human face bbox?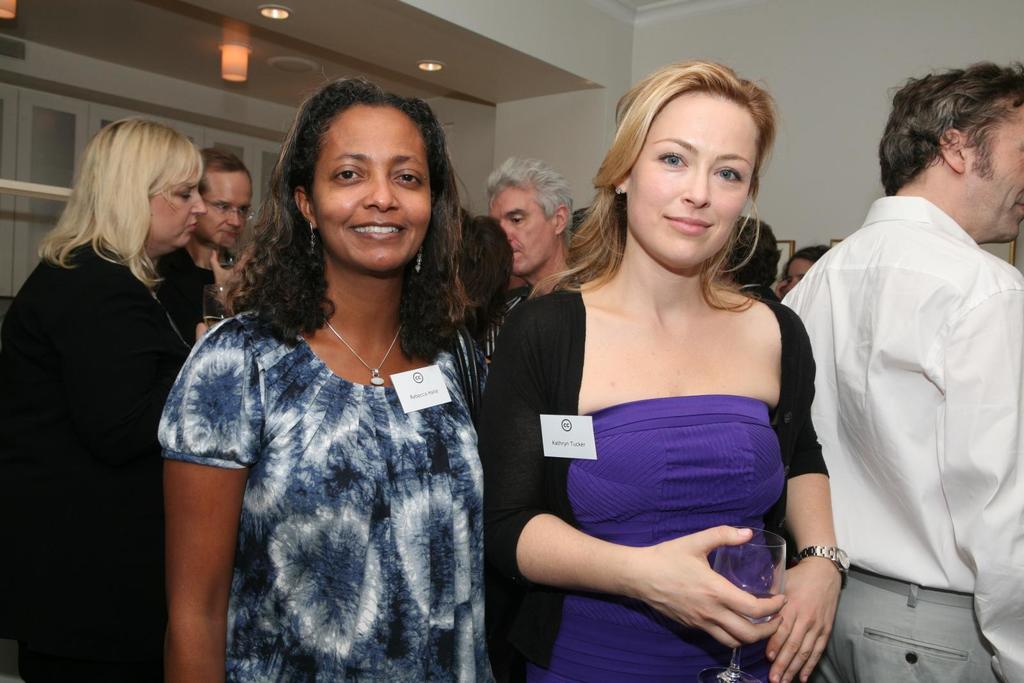
detection(621, 90, 766, 271)
